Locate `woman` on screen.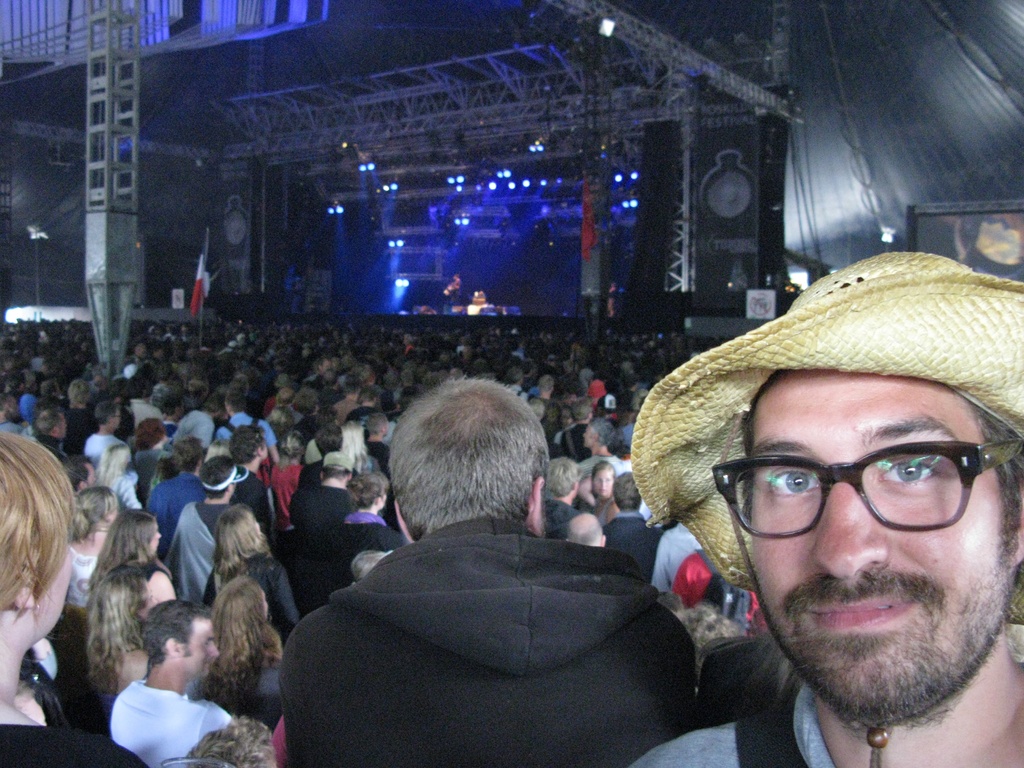
On screen at 209/506/300/639.
